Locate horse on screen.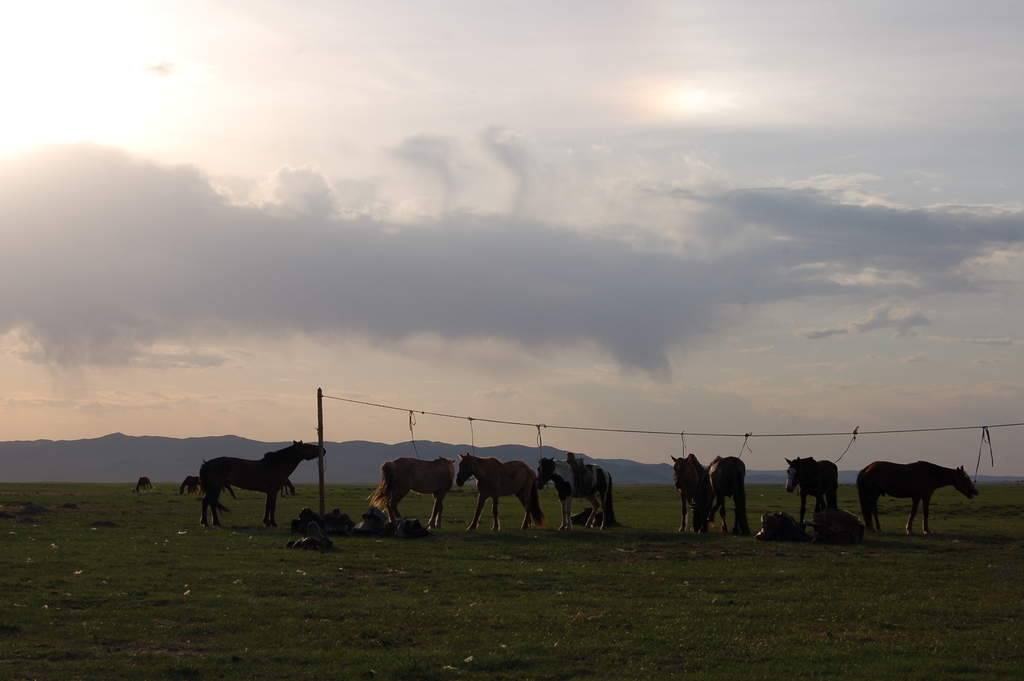
On screen at 276, 477, 298, 499.
